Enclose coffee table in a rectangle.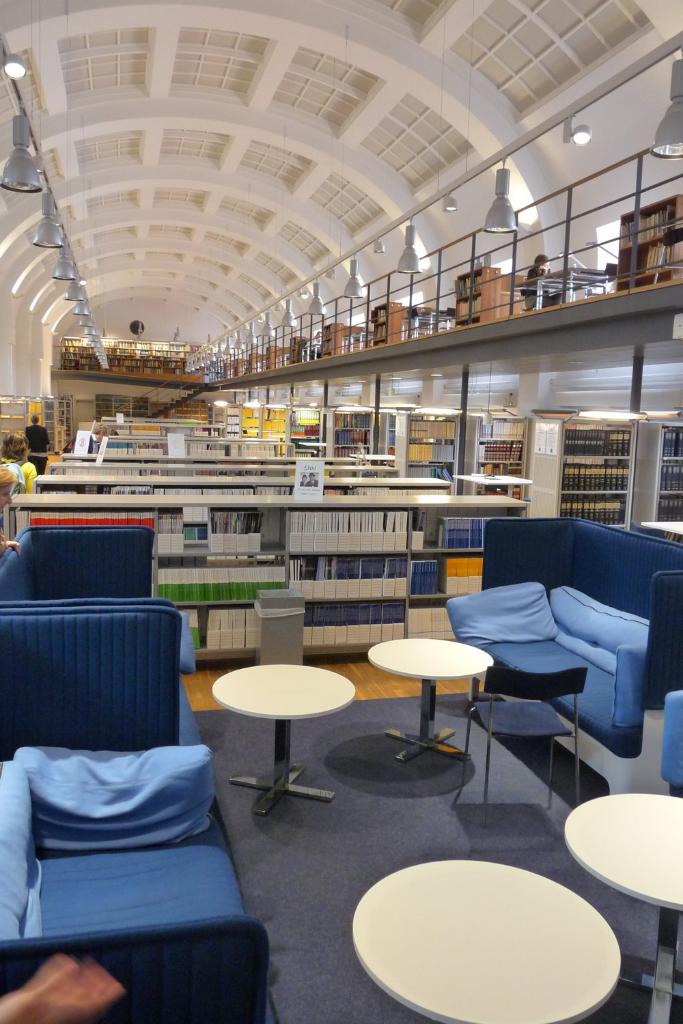
x1=348 y1=858 x2=626 y2=1023.
